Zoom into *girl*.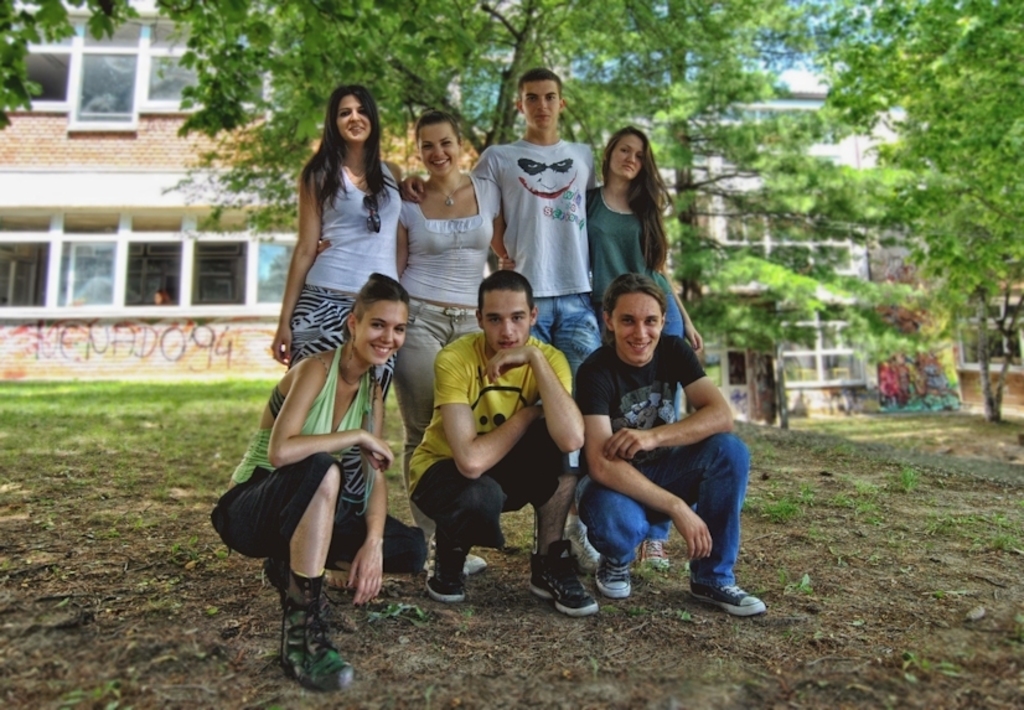
Zoom target: (395, 102, 507, 503).
